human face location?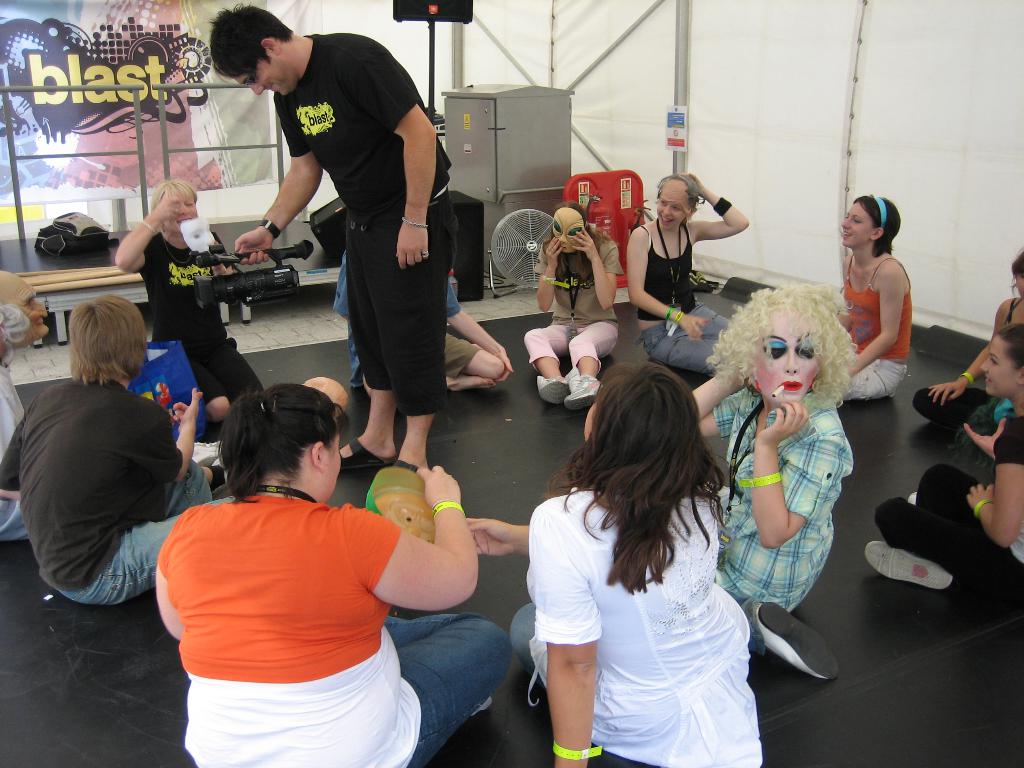
x1=236, y1=63, x2=296, y2=97
